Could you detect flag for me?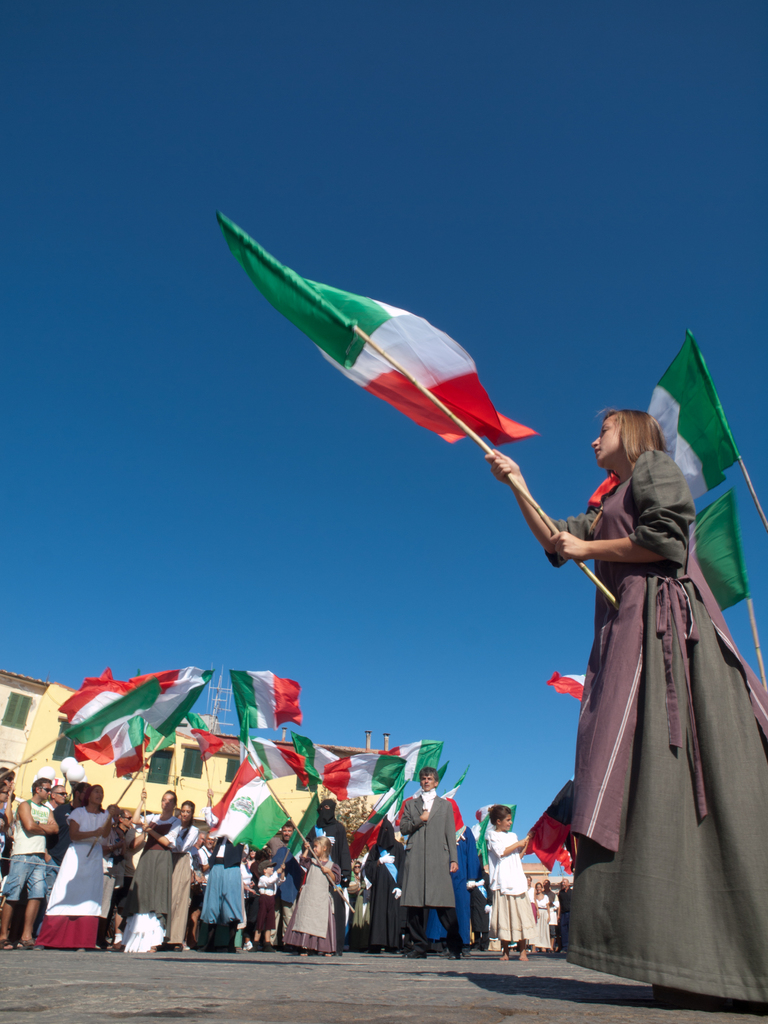
Detection result: box(146, 669, 216, 732).
